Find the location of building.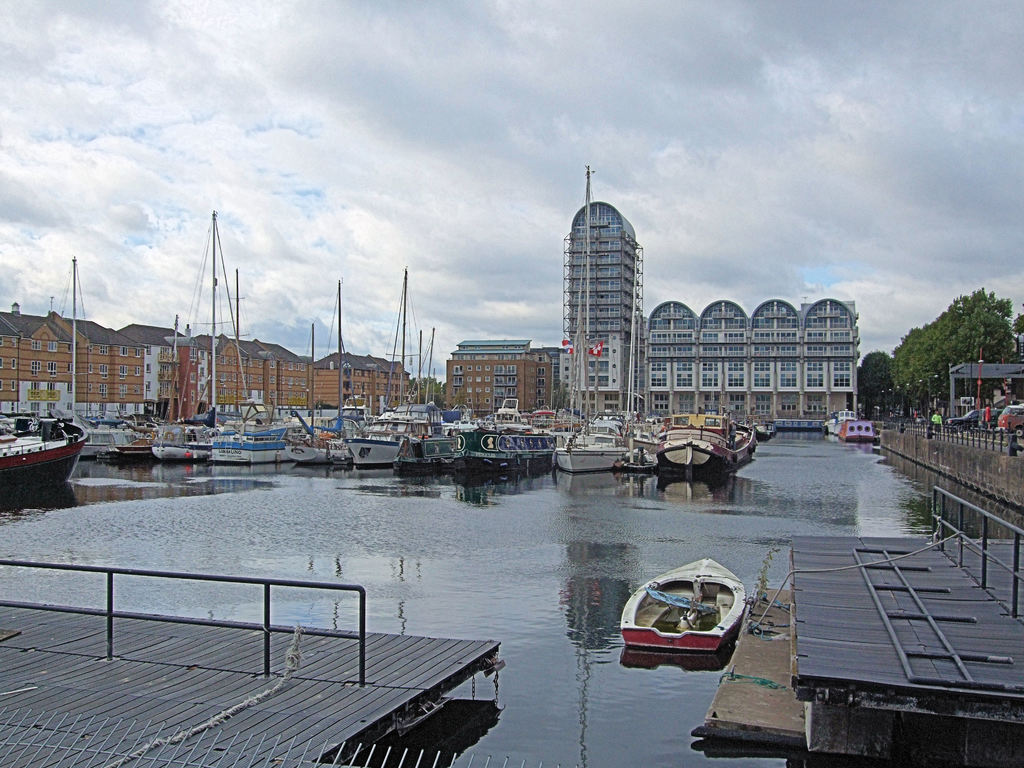
Location: 448/339/566/423.
